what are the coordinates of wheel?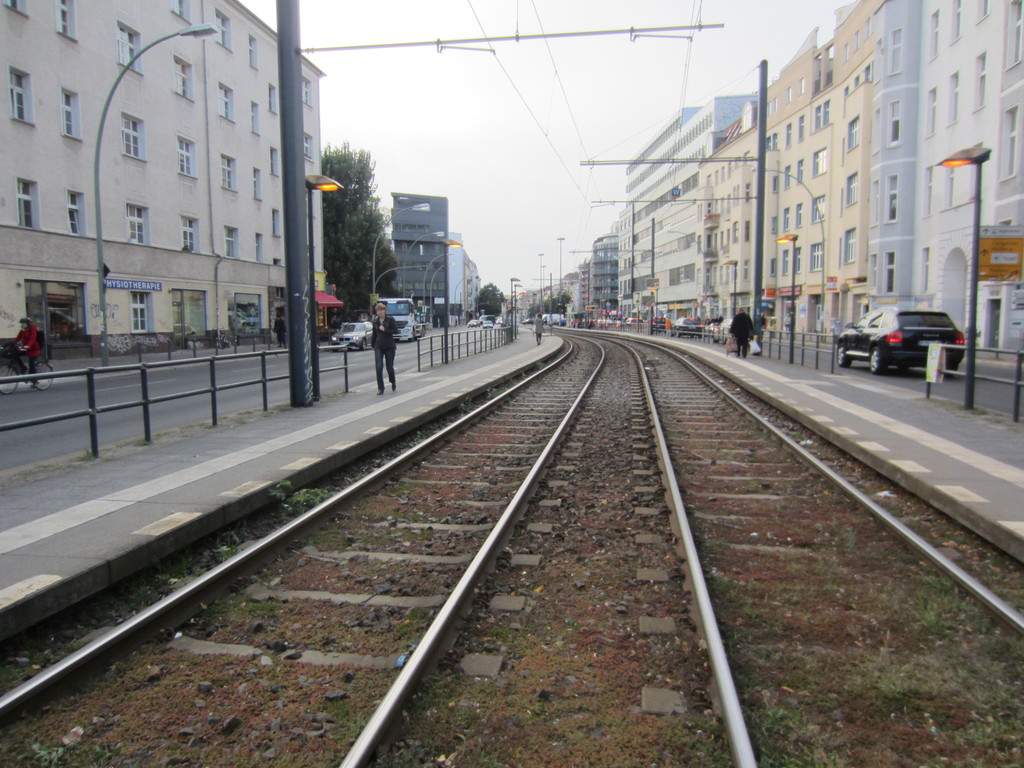
box(0, 365, 18, 394).
